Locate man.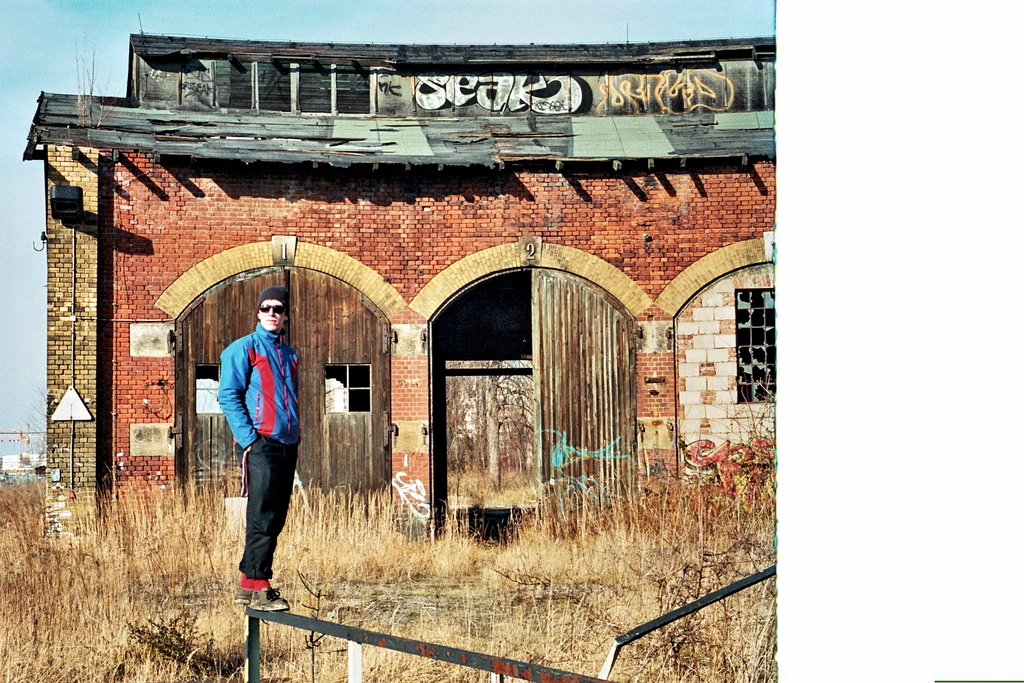
Bounding box: (205,291,301,591).
